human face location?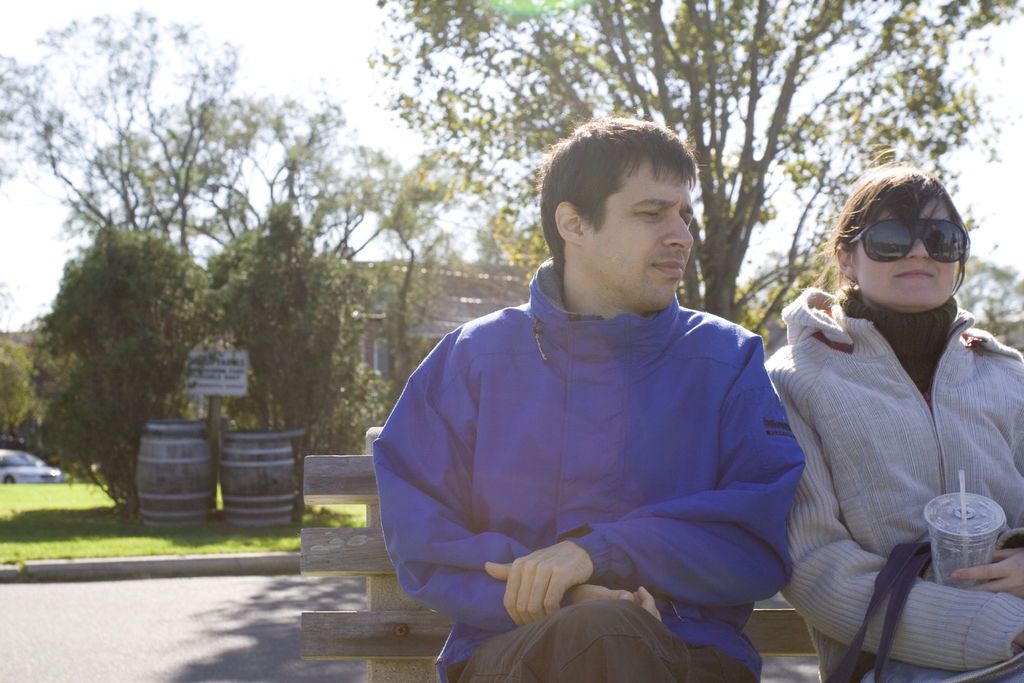
left=572, top=167, right=688, bottom=299
